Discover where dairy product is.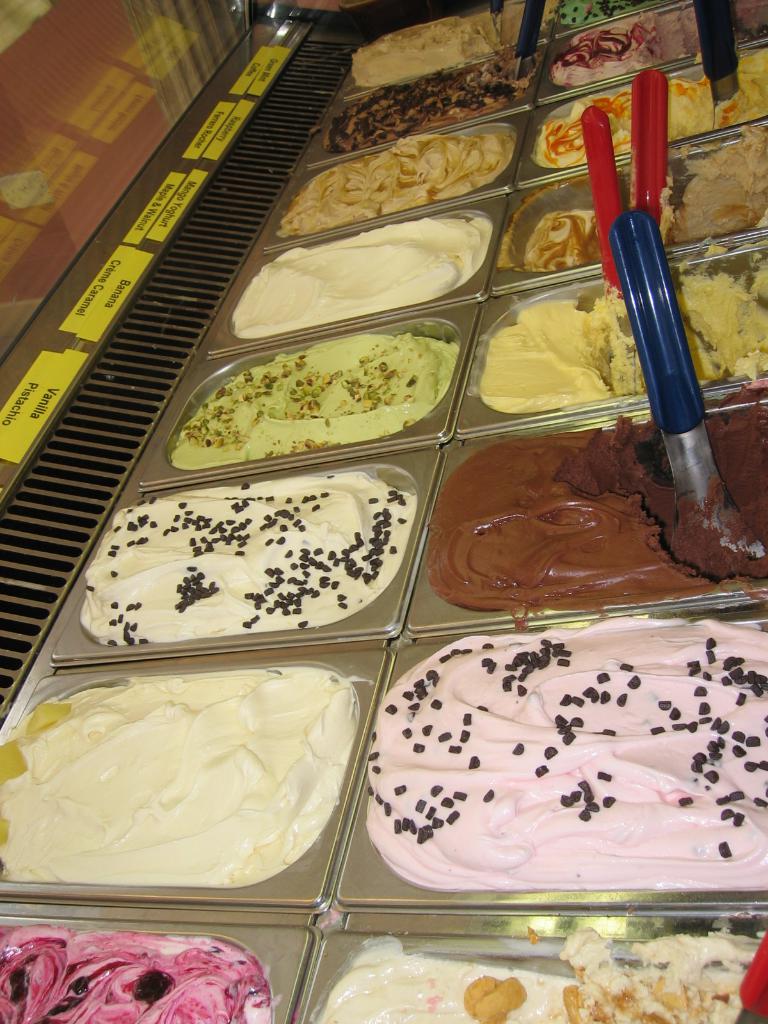
Discovered at crop(325, 63, 500, 132).
